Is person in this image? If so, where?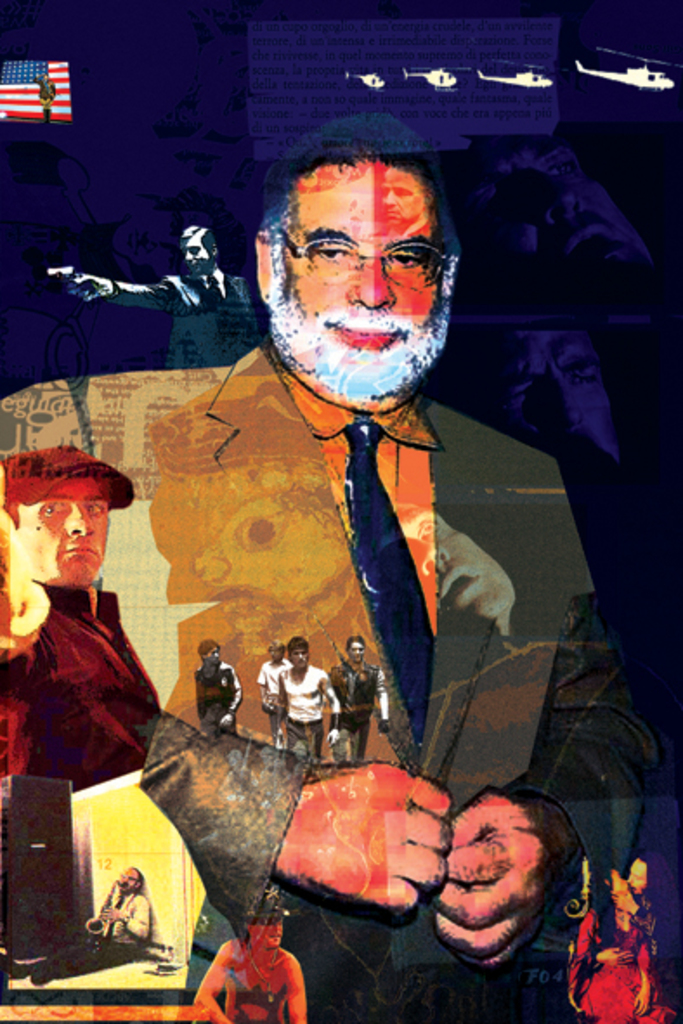
Yes, at {"x1": 2, "y1": 870, "x2": 140, "y2": 984}.
